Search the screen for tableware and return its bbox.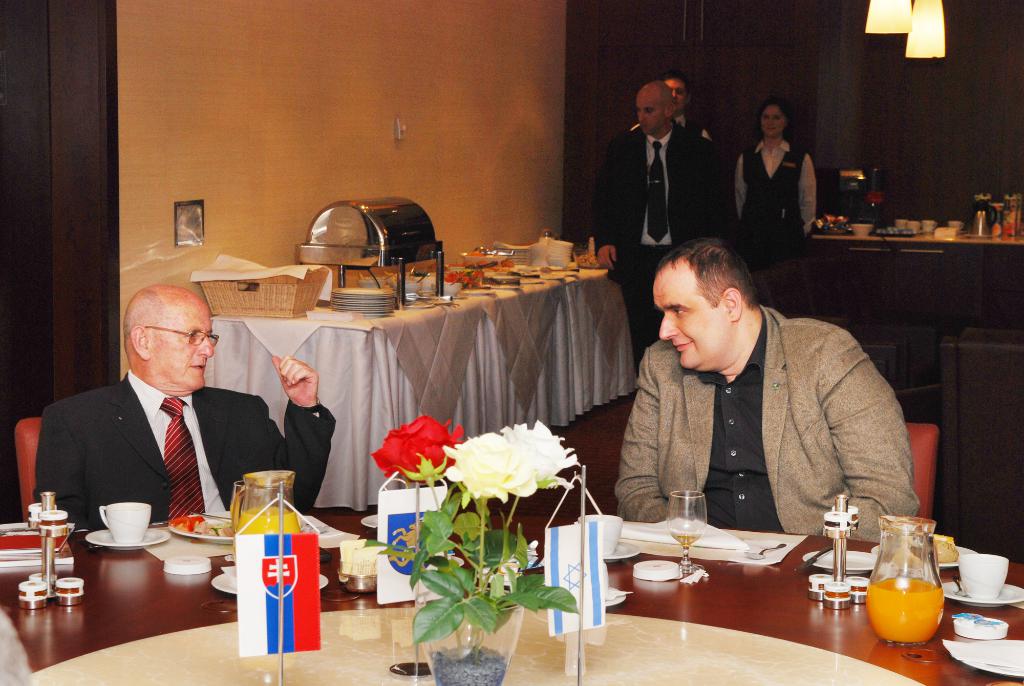
Found: crop(941, 553, 1023, 616).
